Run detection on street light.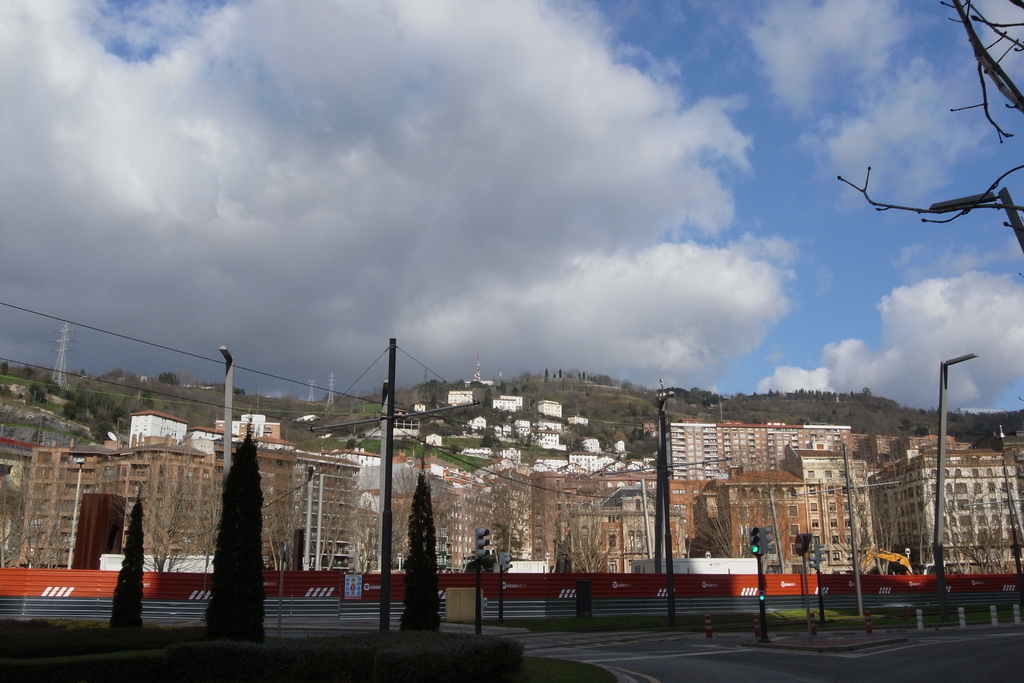
Result: x1=899 y1=333 x2=1009 y2=568.
